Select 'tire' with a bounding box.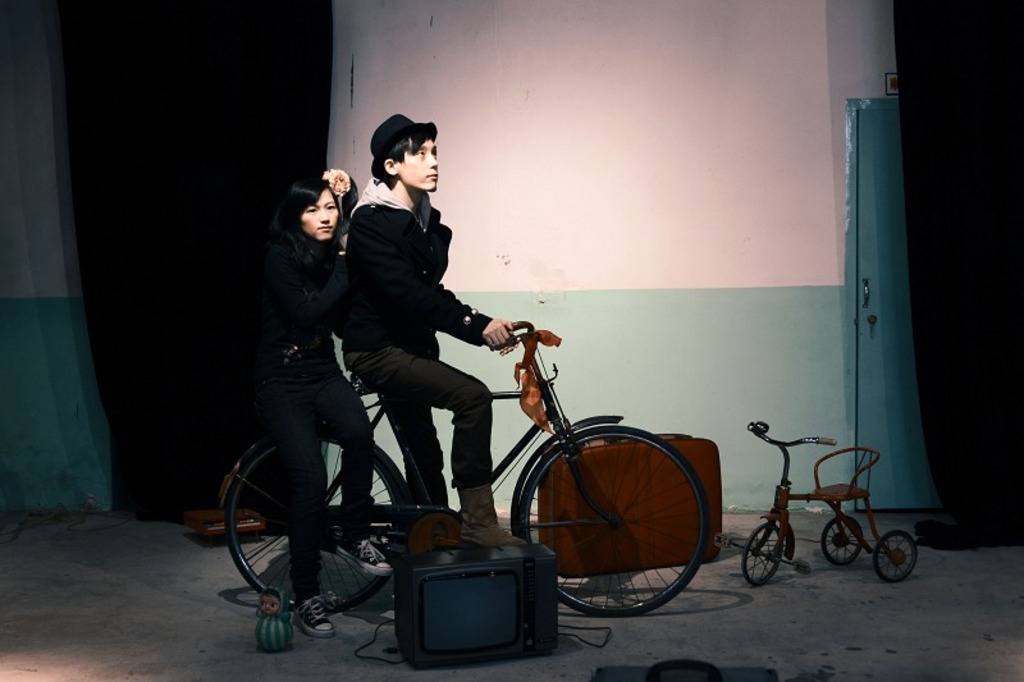
region(823, 519, 860, 566).
